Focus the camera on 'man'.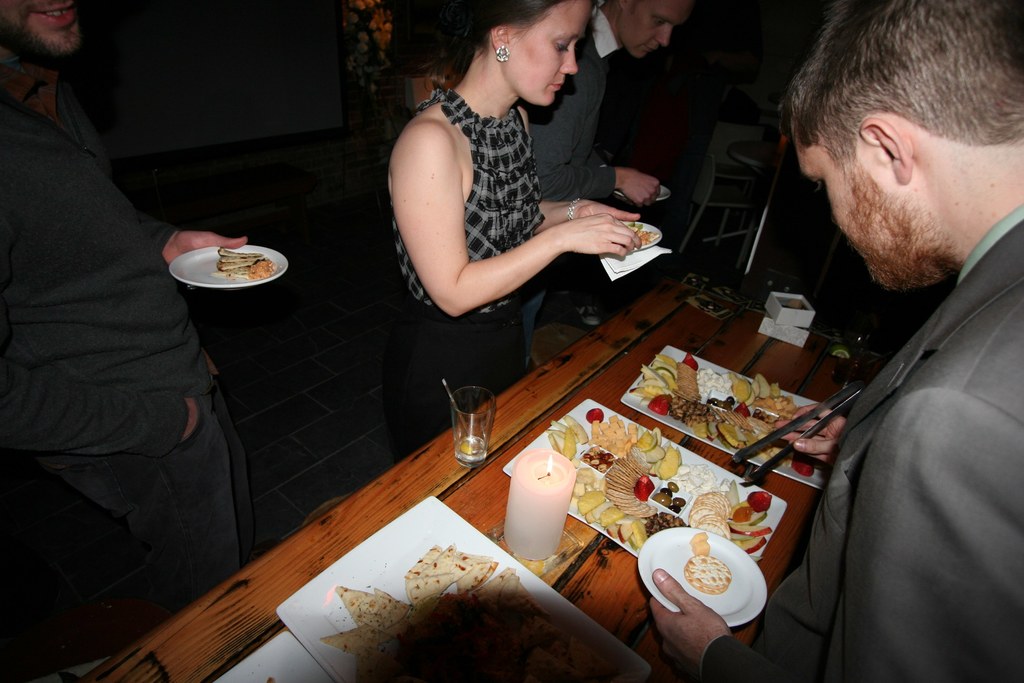
Focus region: 639 0 1023 682.
